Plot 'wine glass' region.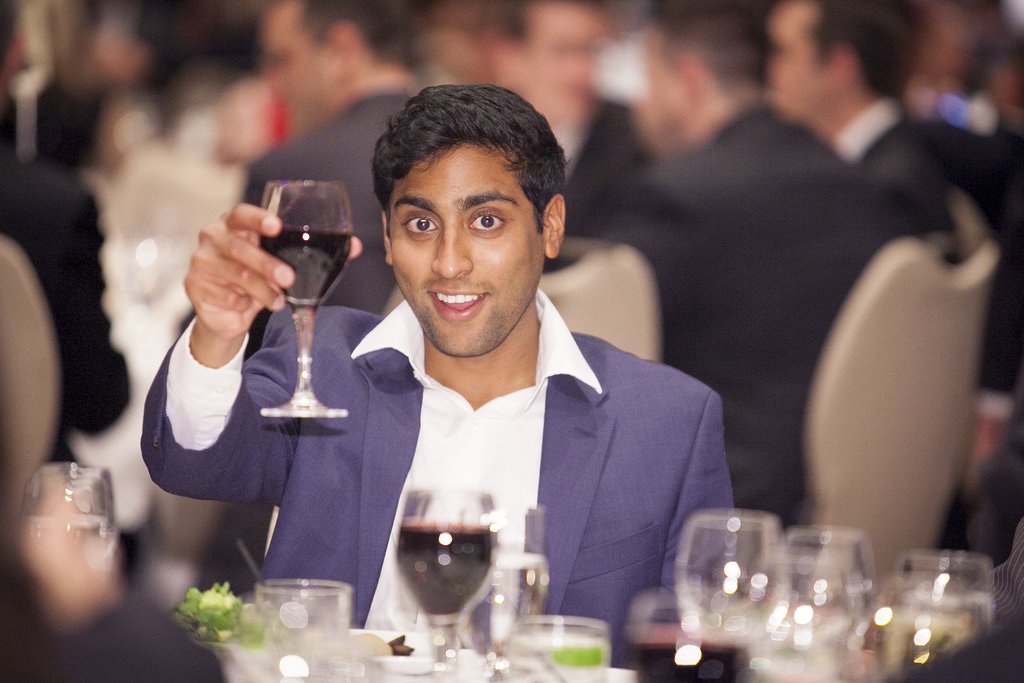
Plotted at bbox=[399, 483, 492, 679].
